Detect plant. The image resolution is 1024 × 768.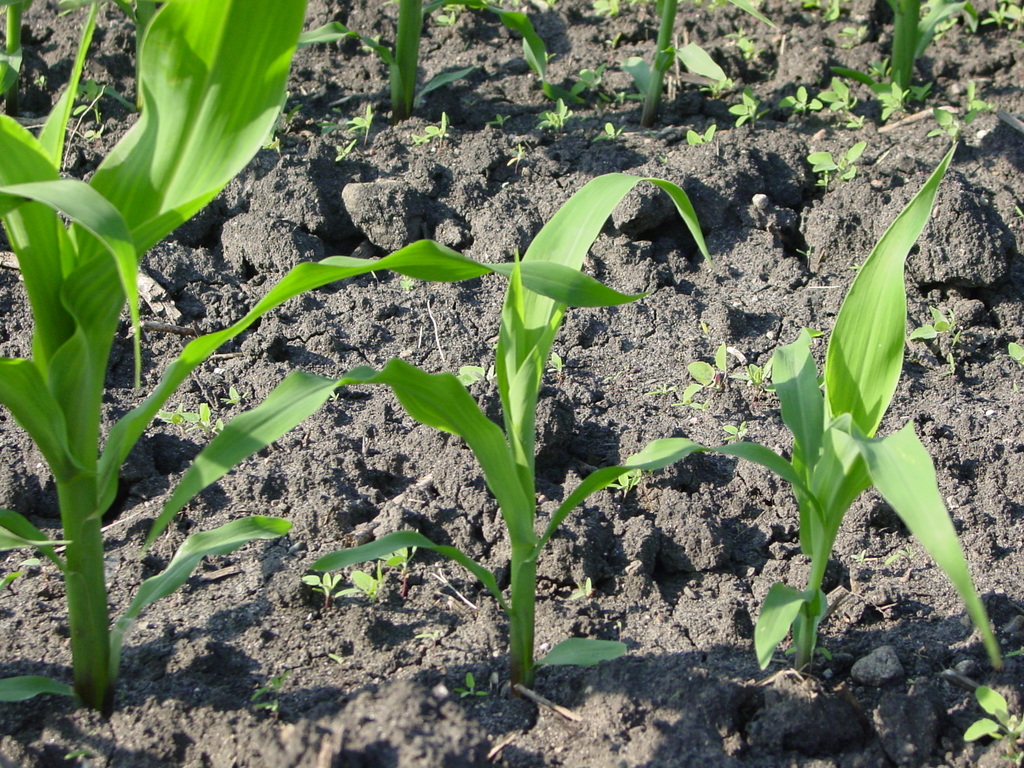
bbox=(249, 673, 289, 724).
